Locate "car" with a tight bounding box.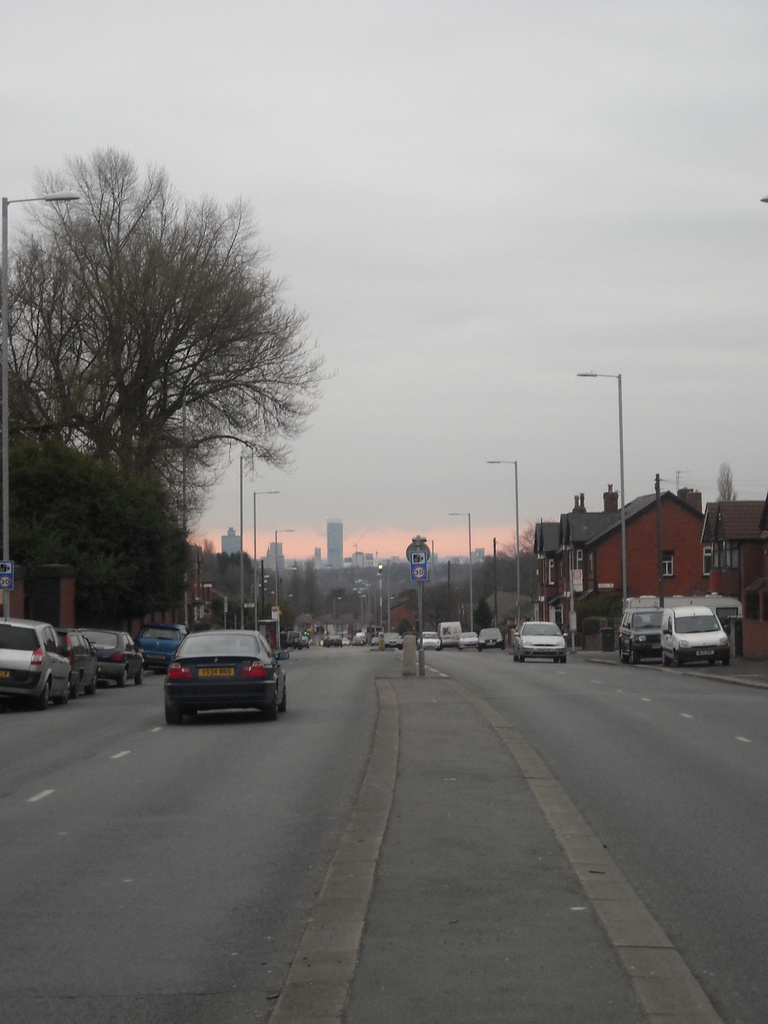
[x1=379, y1=633, x2=399, y2=645].
